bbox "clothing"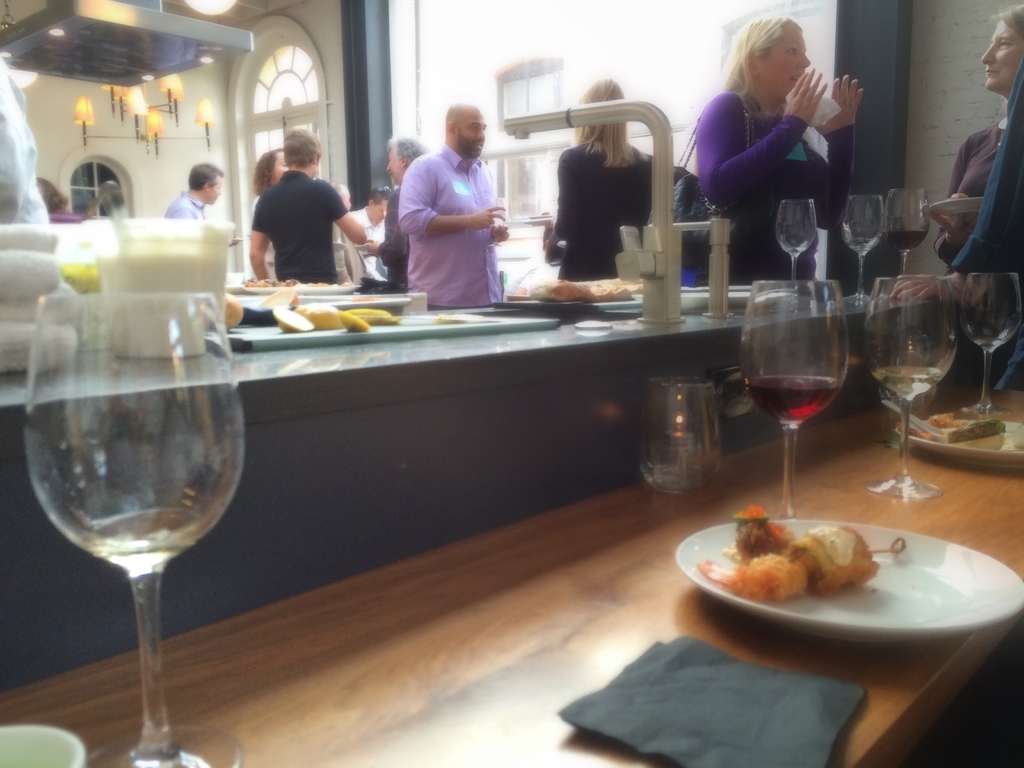
[251, 165, 347, 283]
